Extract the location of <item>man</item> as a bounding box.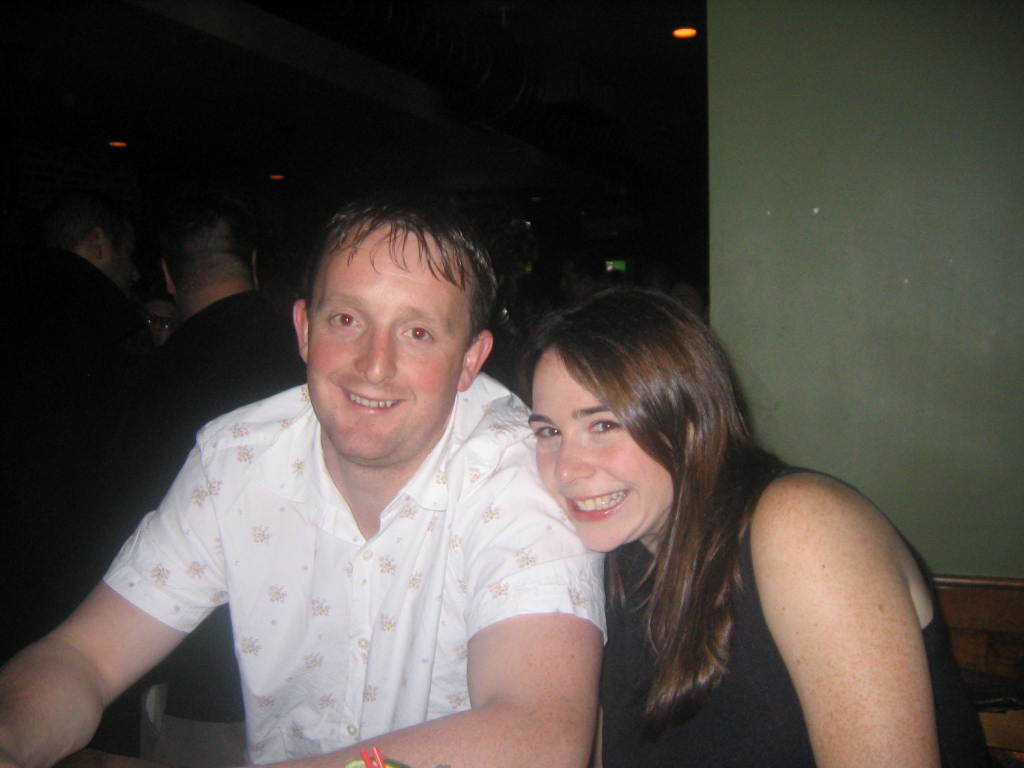
12:186:126:463.
